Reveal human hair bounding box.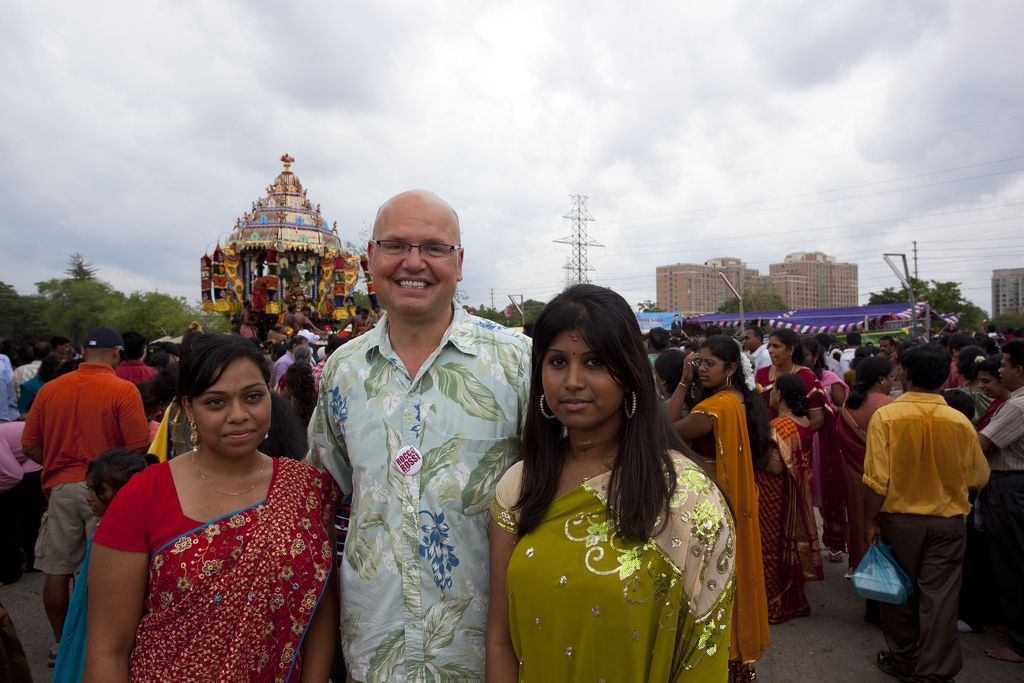
Revealed: (left=82, top=447, right=150, bottom=511).
